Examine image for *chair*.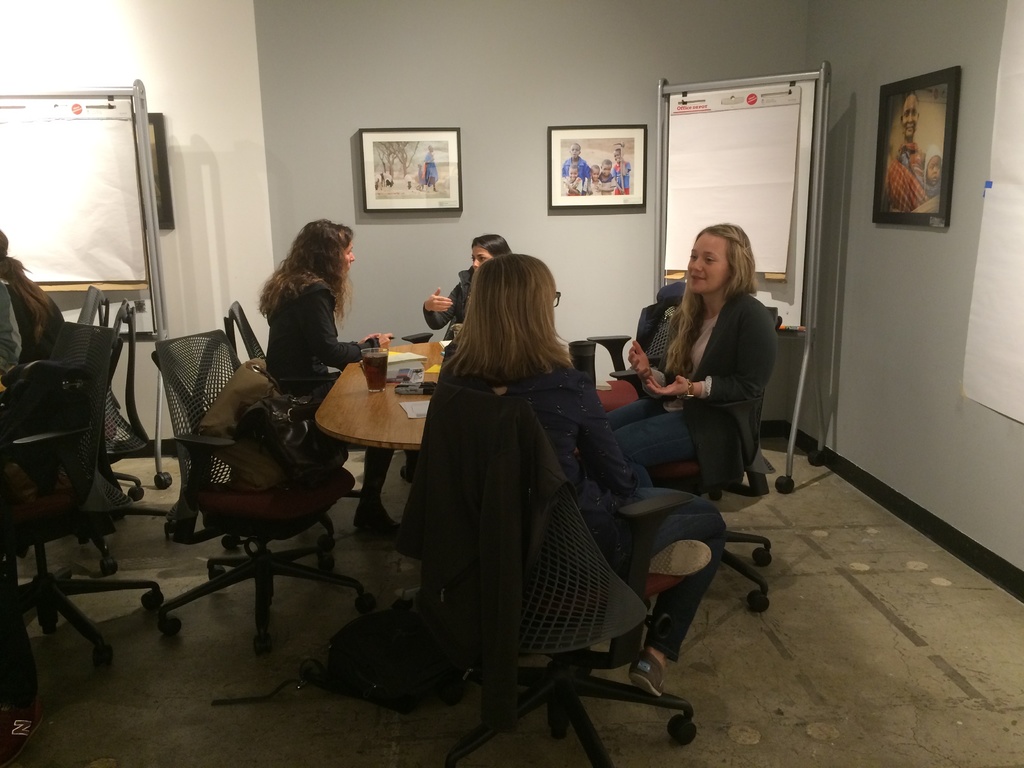
Examination result: <bbox>403, 289, 562, 472</bbox>.
